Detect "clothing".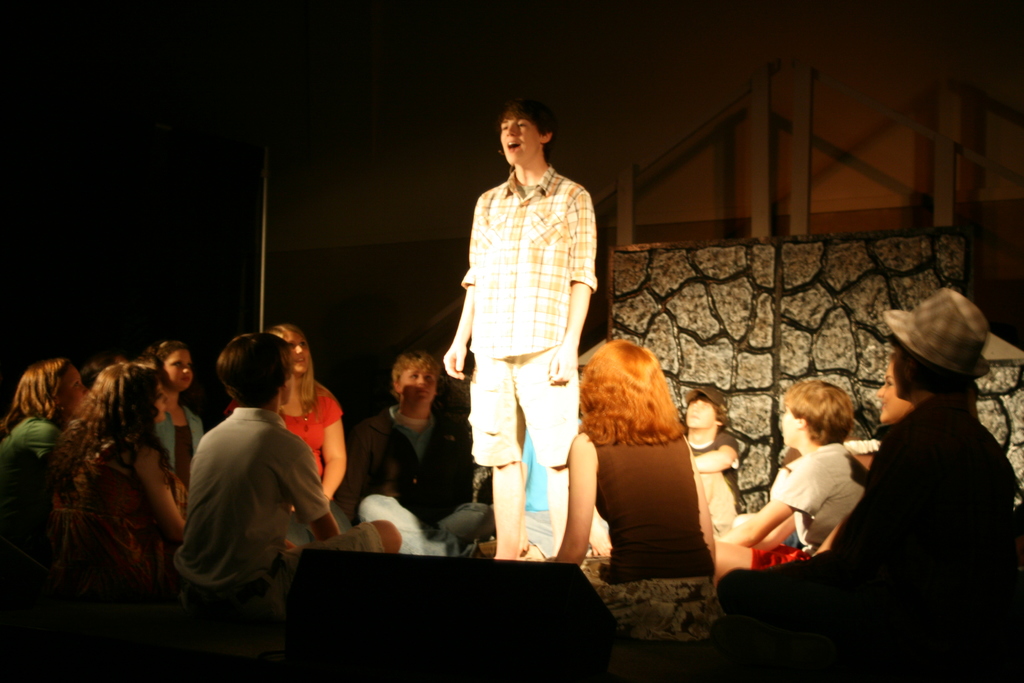
Detected at [x1=450, y1=122, x2=604, y2=542].
